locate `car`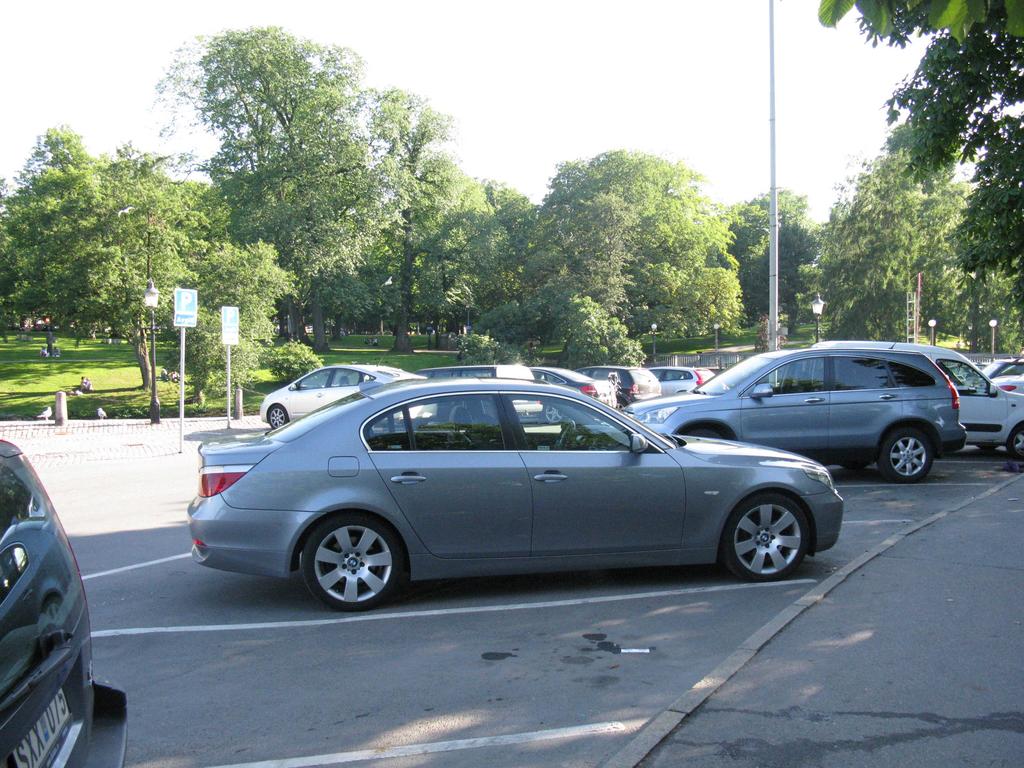
rect(0, 438, 127, 767)
